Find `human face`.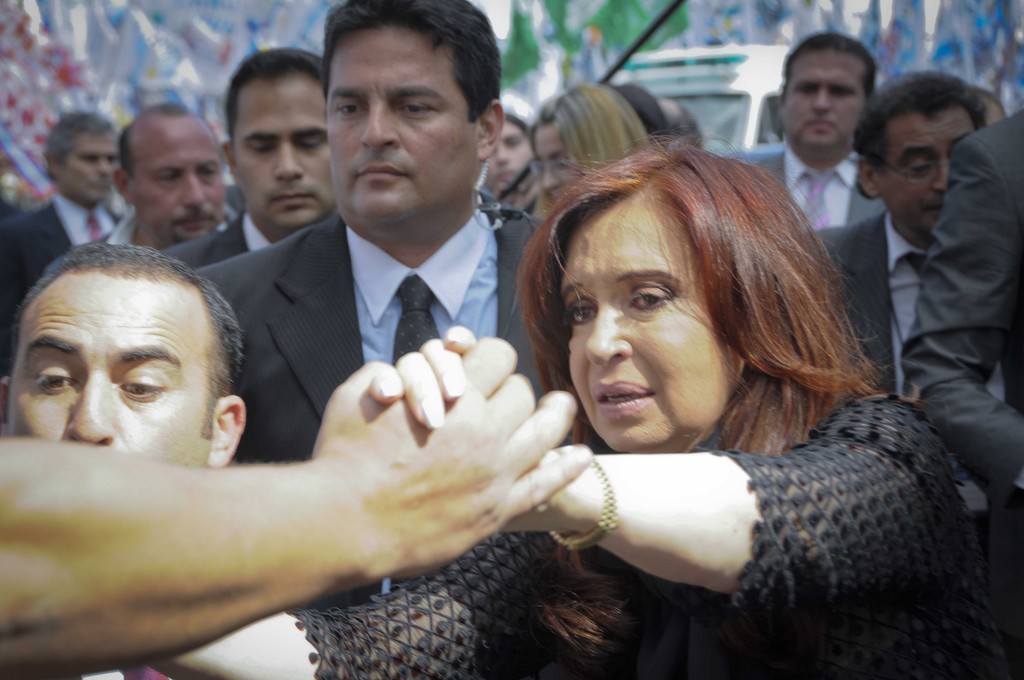
l=19, t=277, r=202, b=465.
